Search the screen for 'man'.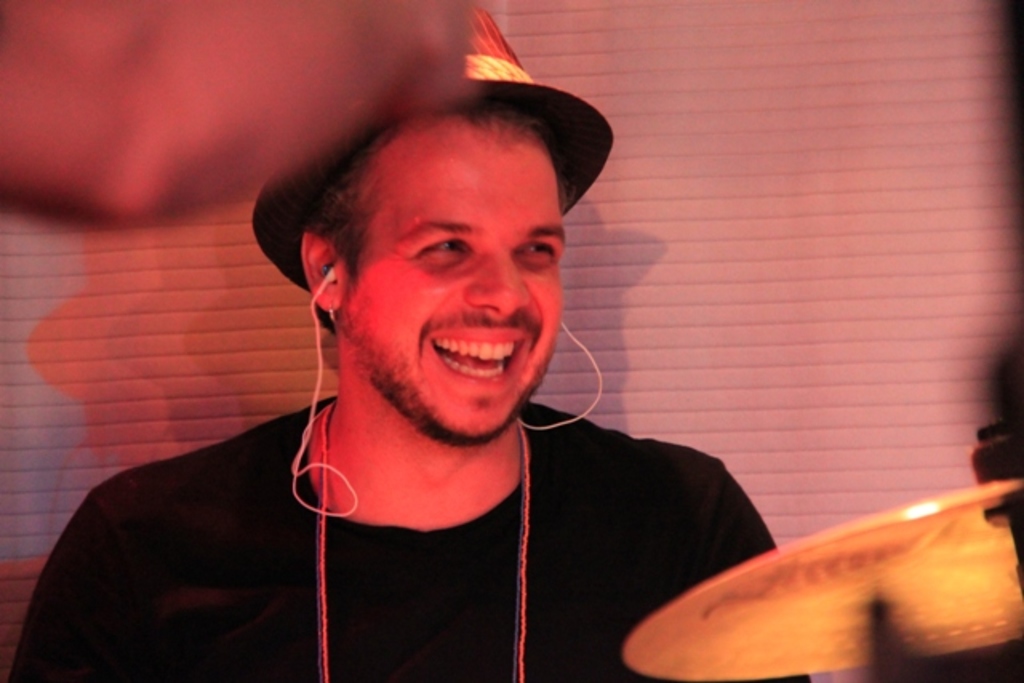
Found at (82,40,818,667).
